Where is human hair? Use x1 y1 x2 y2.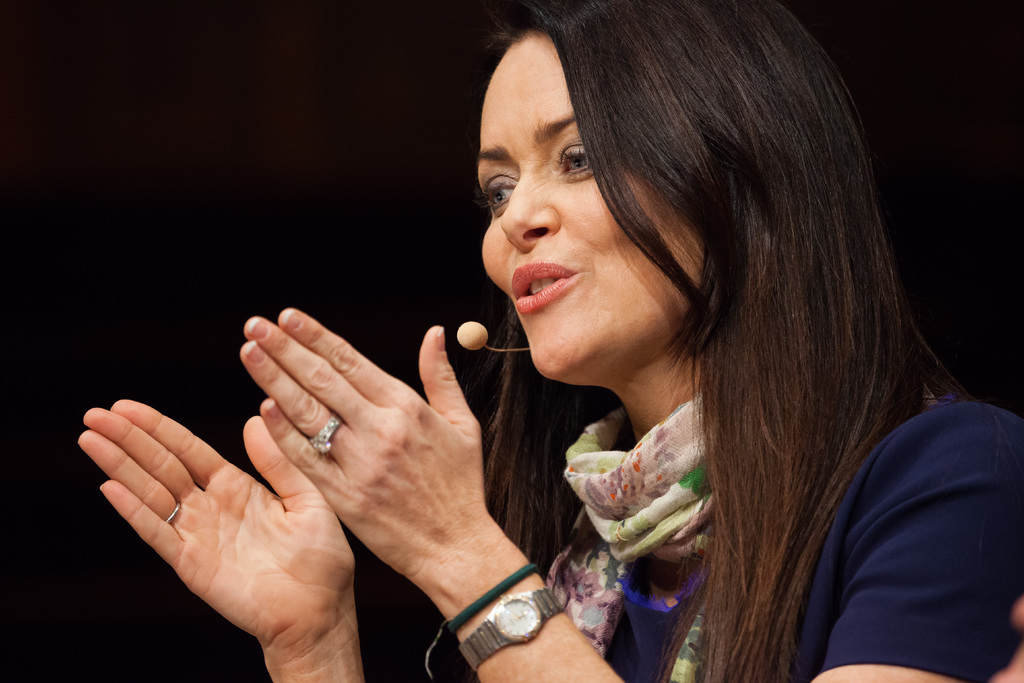
463 4 982 643.
